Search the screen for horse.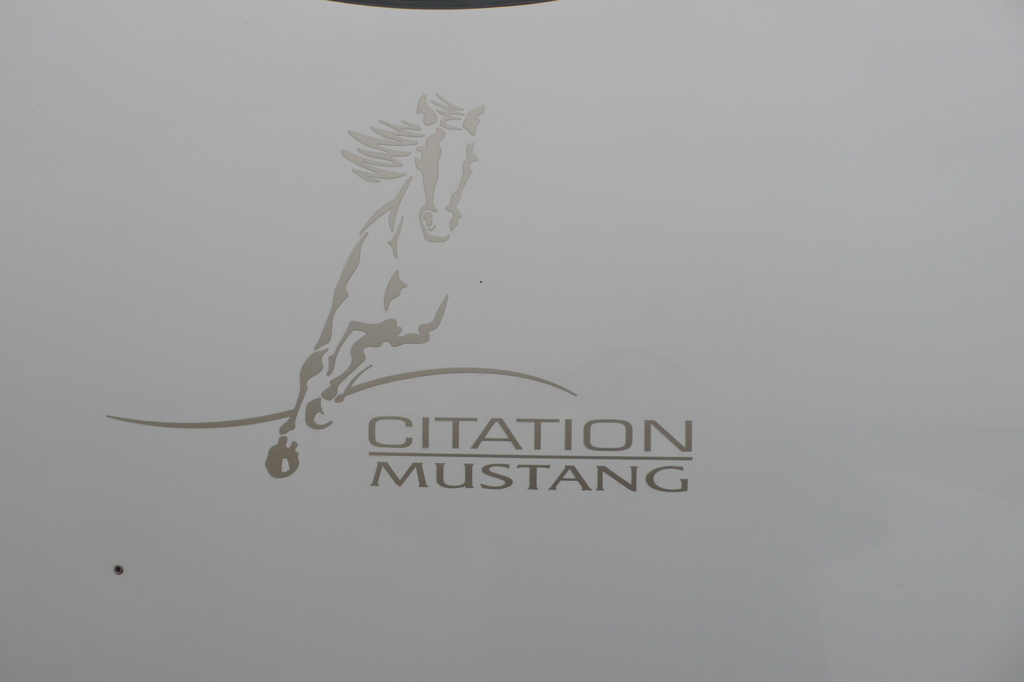
Found at (left=262, top=92, right=488, bottom=481).
